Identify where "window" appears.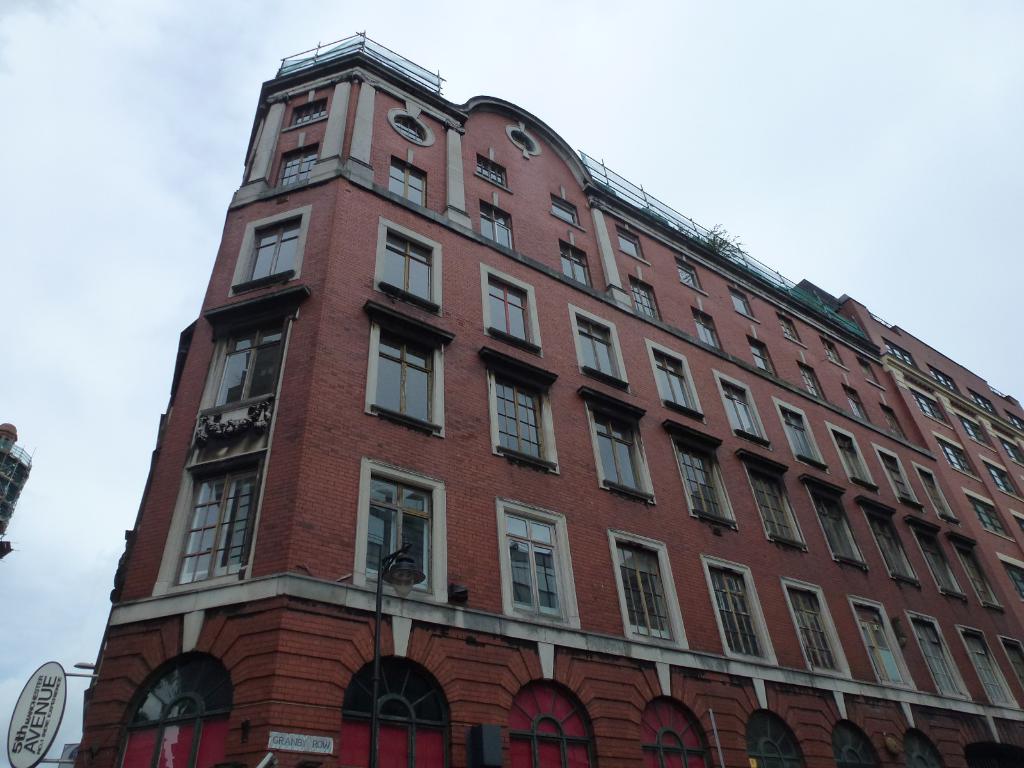
Appears at {"left": 749, "top": 457, "right": 810, "bottom": 555}.
